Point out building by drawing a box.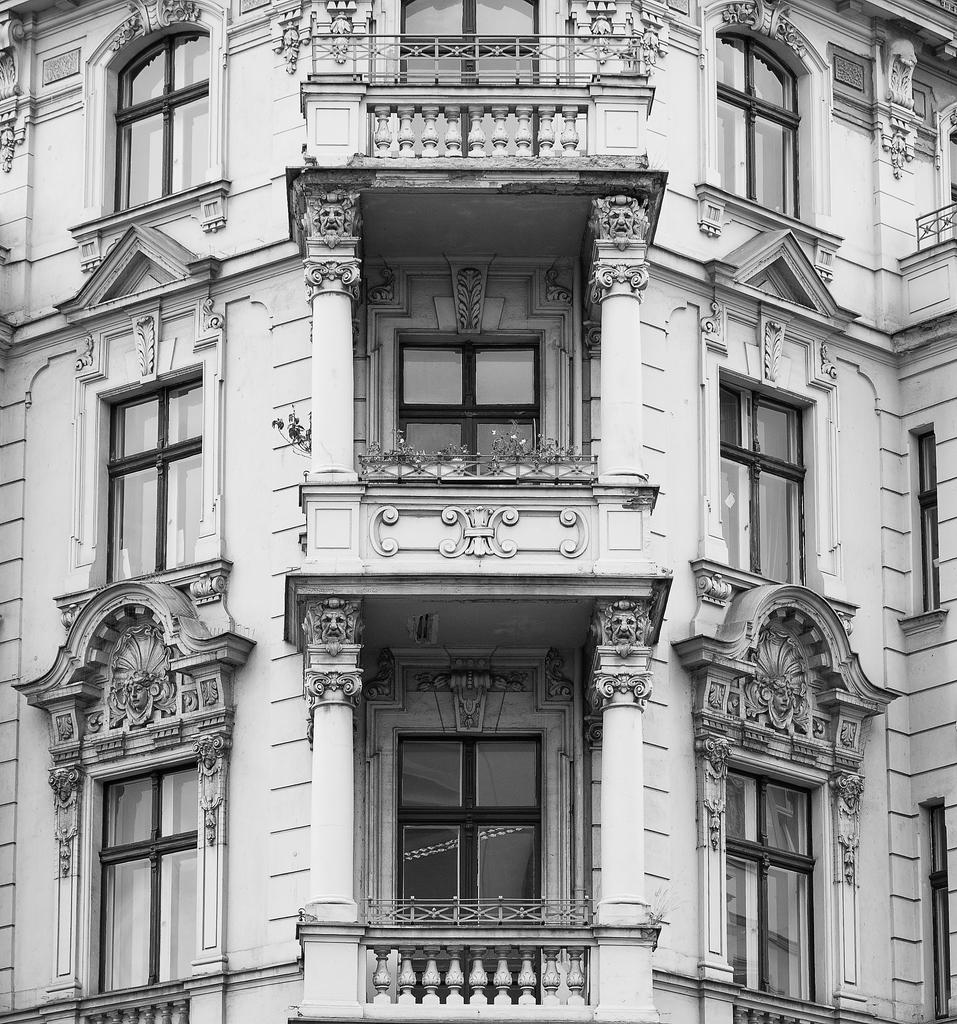
box=[0, 0, 922, 1023].
